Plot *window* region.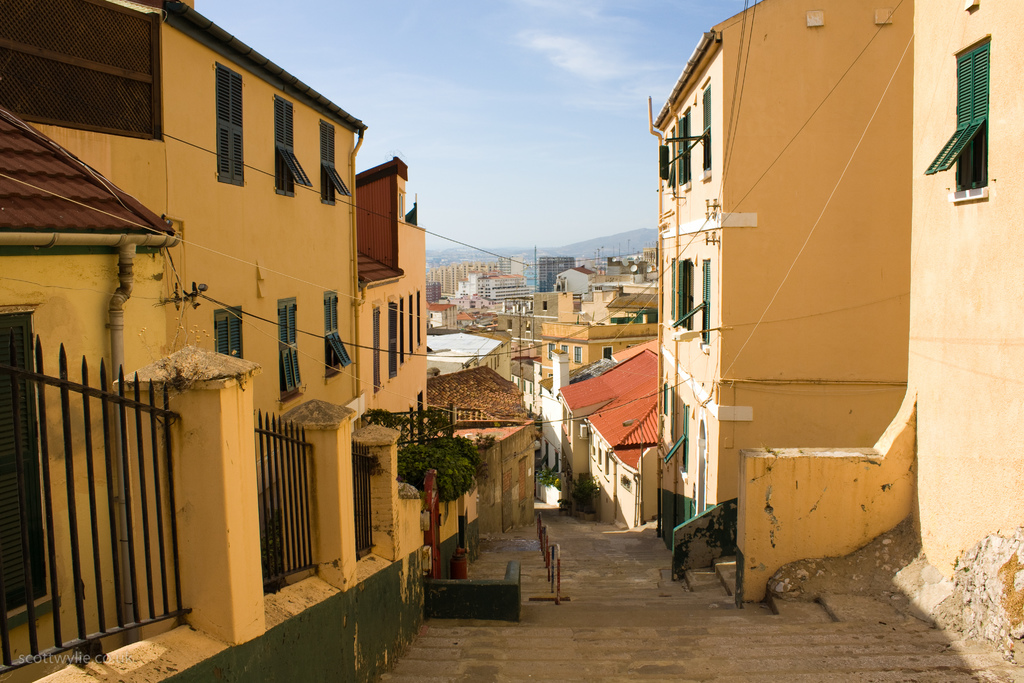
Plotted at (left=214, top=56, right=248, bottom=185).
